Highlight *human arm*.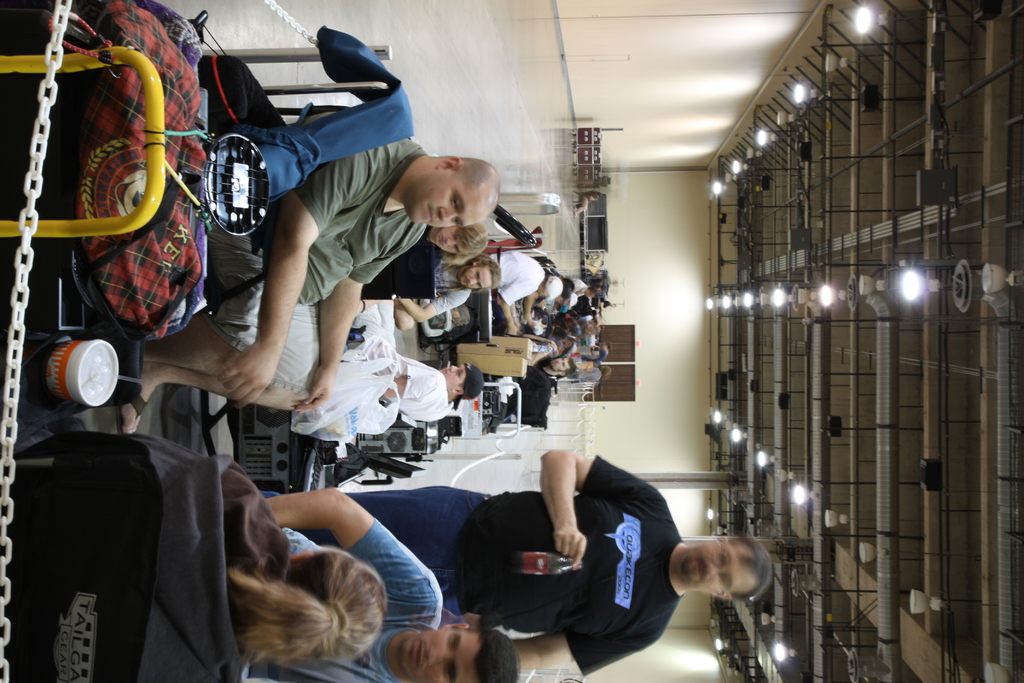
Highlighted region: {"left": 500, "top": 620, "right": 675, "bottom": 674}.
